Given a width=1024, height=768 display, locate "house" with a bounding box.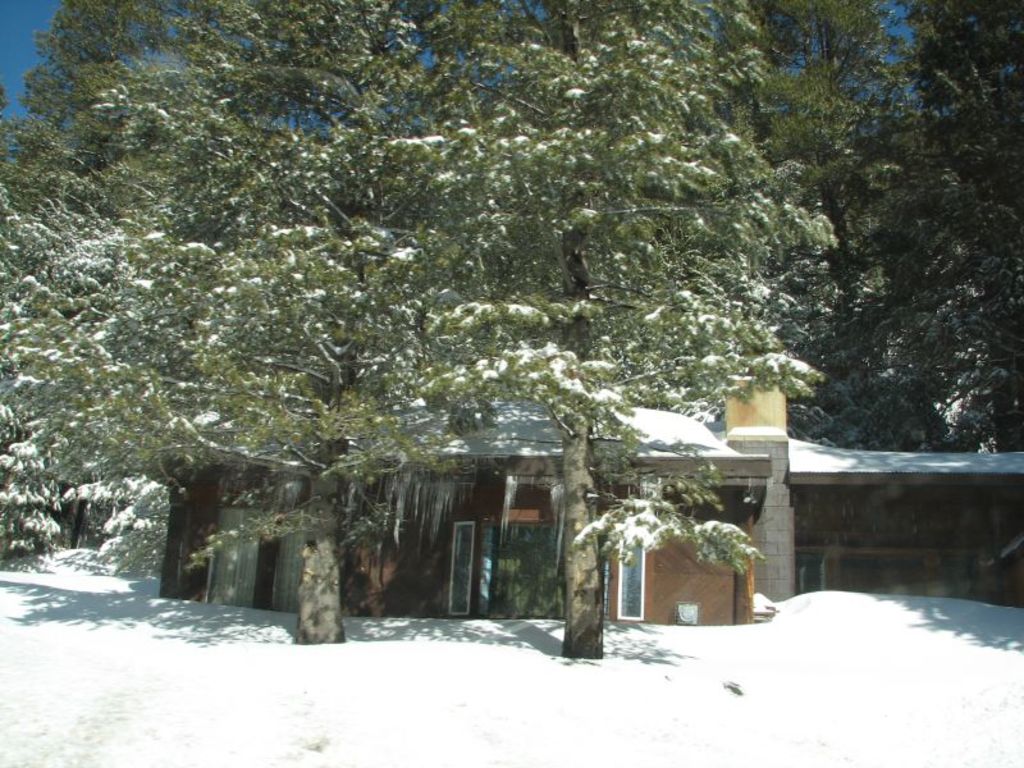
Located: (159, 372, 1023, 625).
